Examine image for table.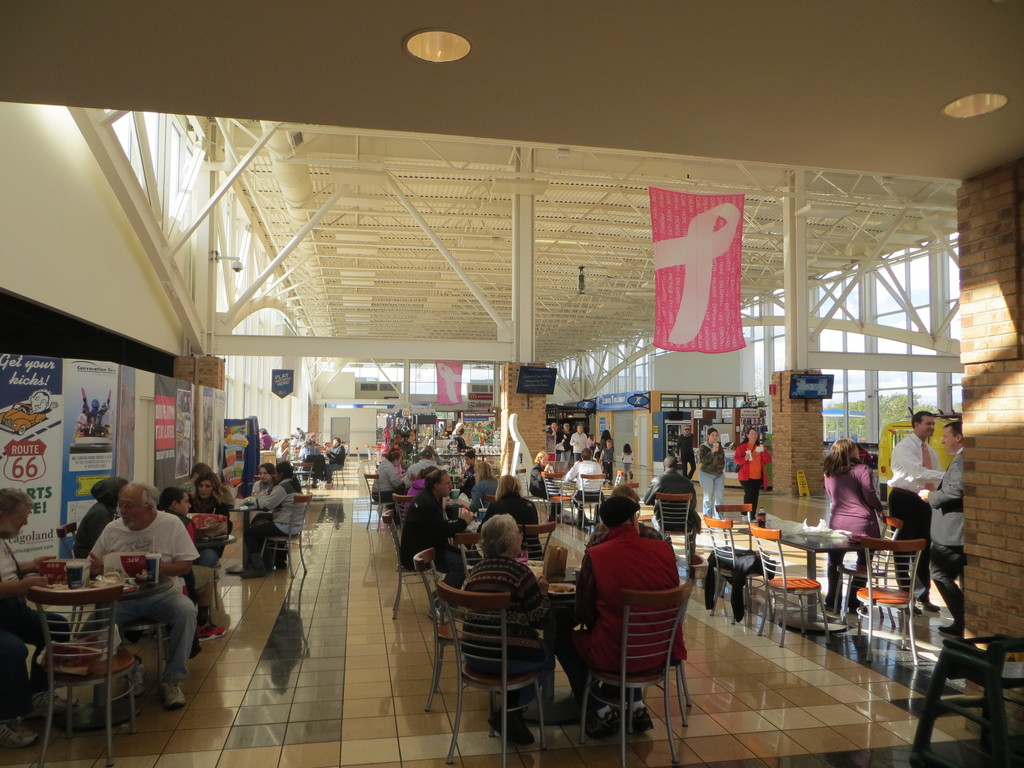
Examination result: <box>193,533,239,548</box>.
